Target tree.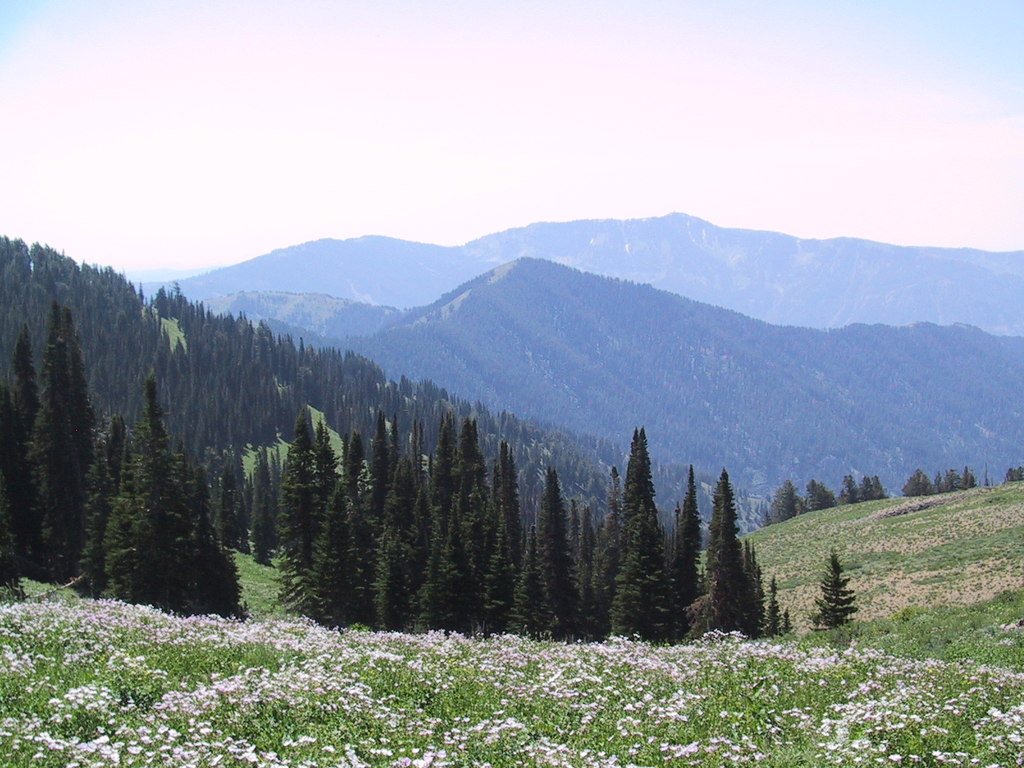
Target region: 1004:467:1023:484.
